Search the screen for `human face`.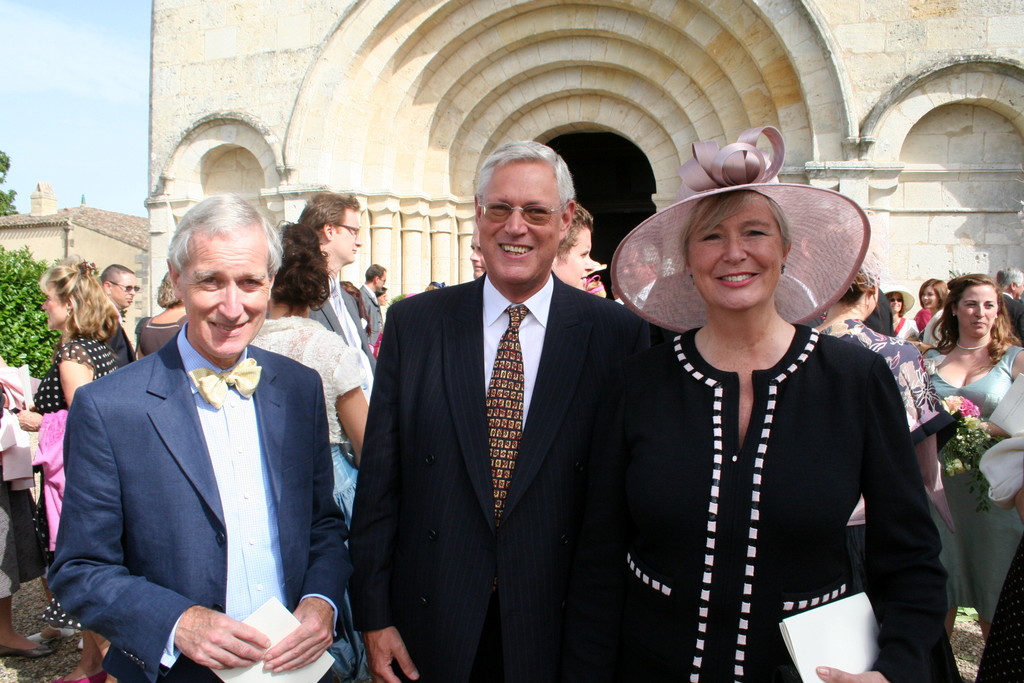
Found at box(471, 228, 483, 282).
